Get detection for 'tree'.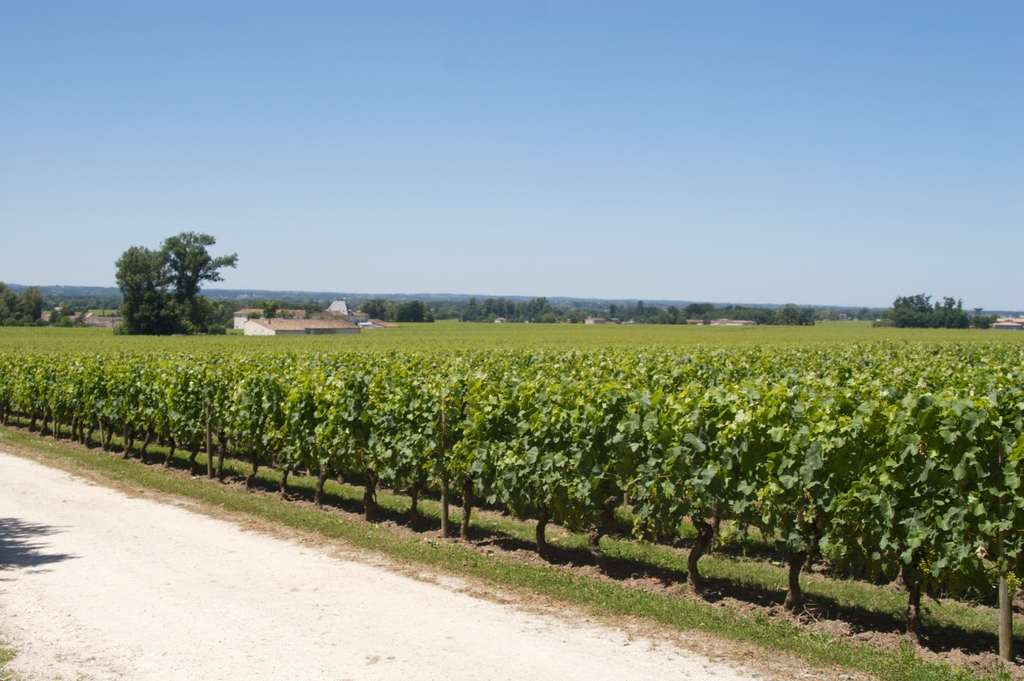
Detection: select_region(360, 298, 389, 323).
